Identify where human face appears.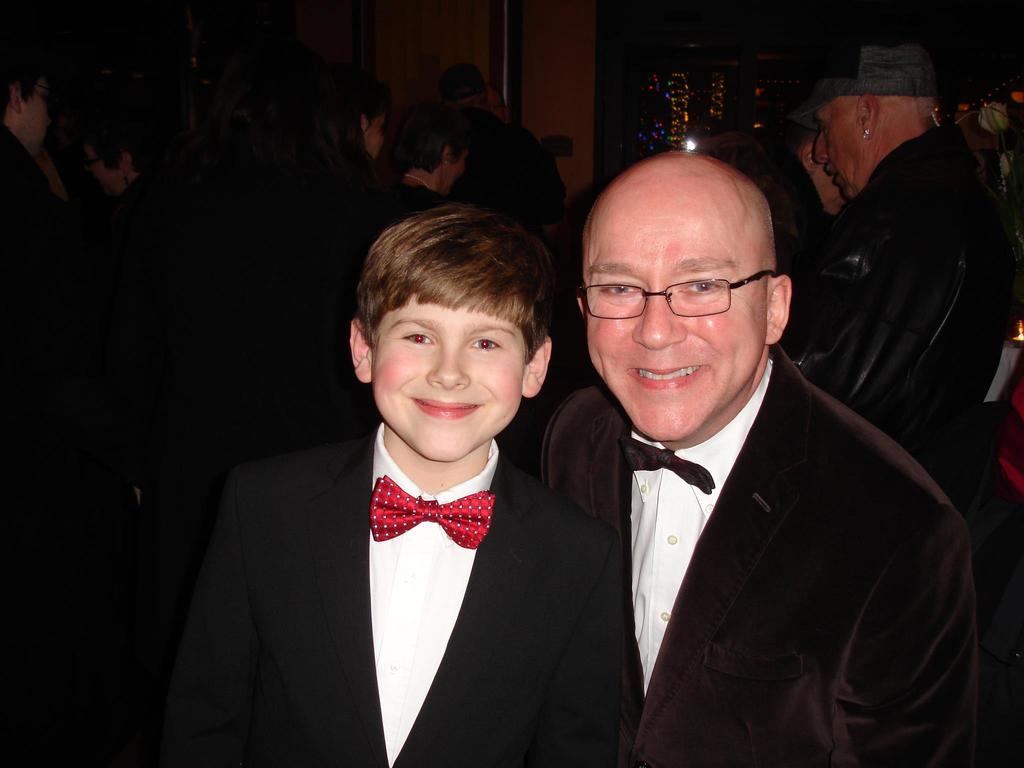
Appears at rect(580, 180, 774, 440).
